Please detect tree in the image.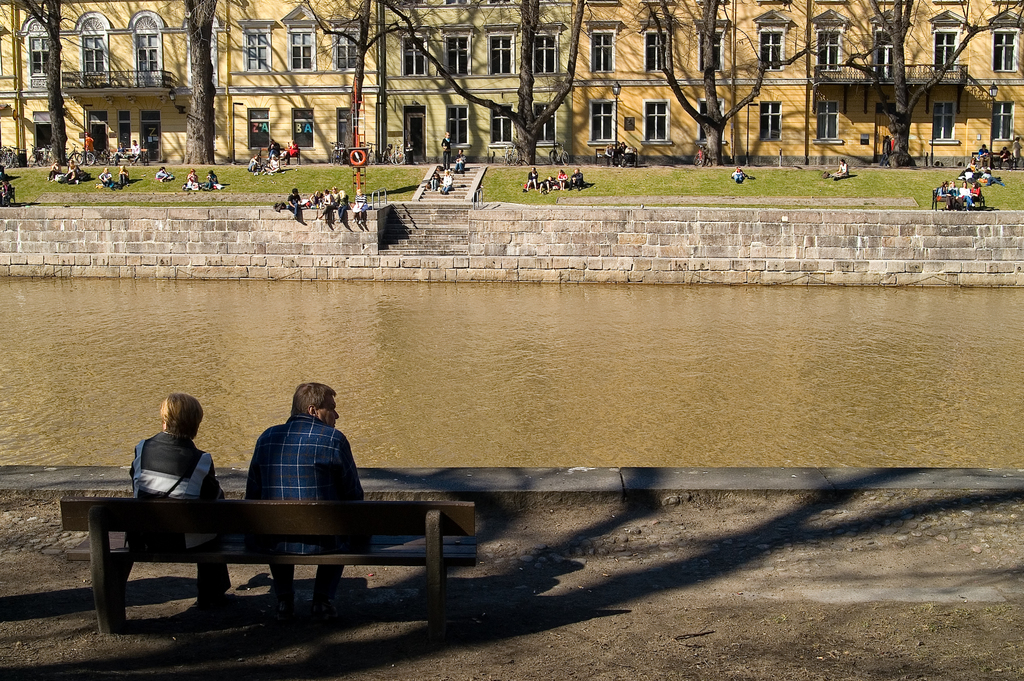
[x1=351, y1=0, x2=614, y2=175].
